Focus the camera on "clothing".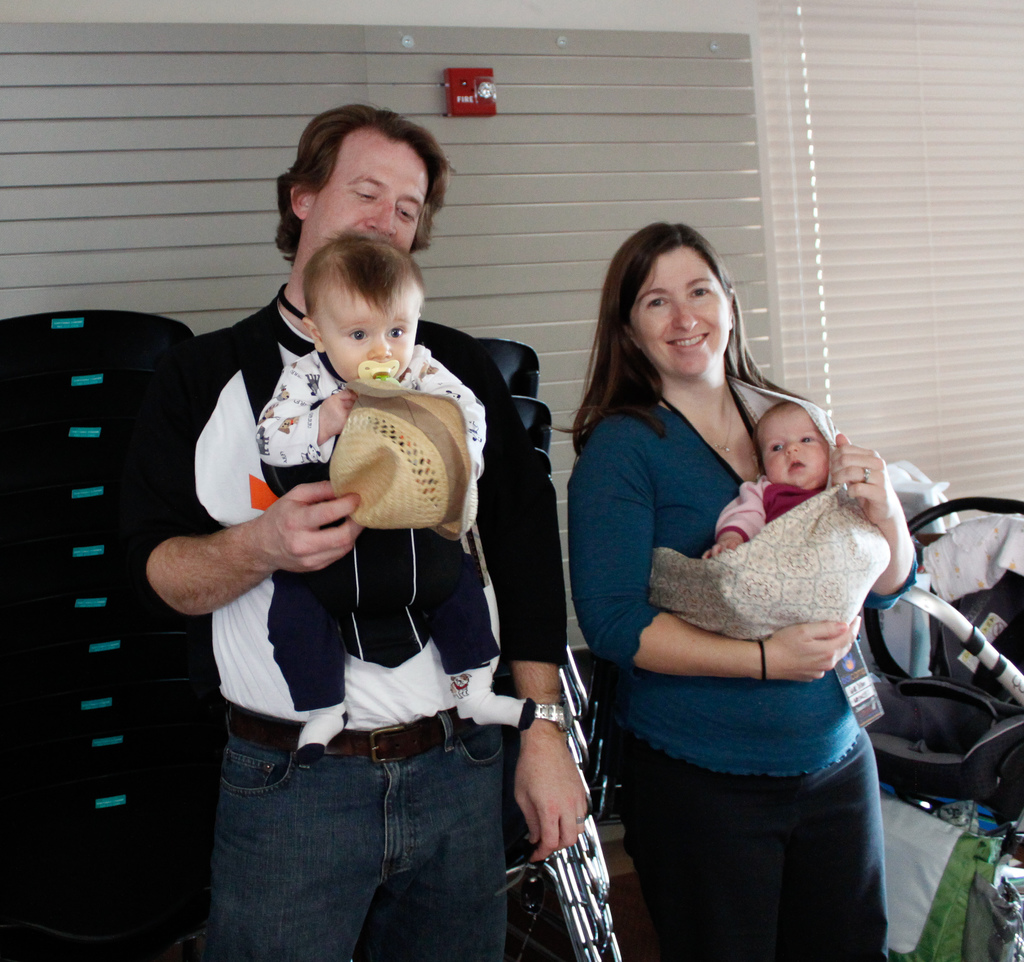
Focus region: BBox(566, 217, 914, 959).
